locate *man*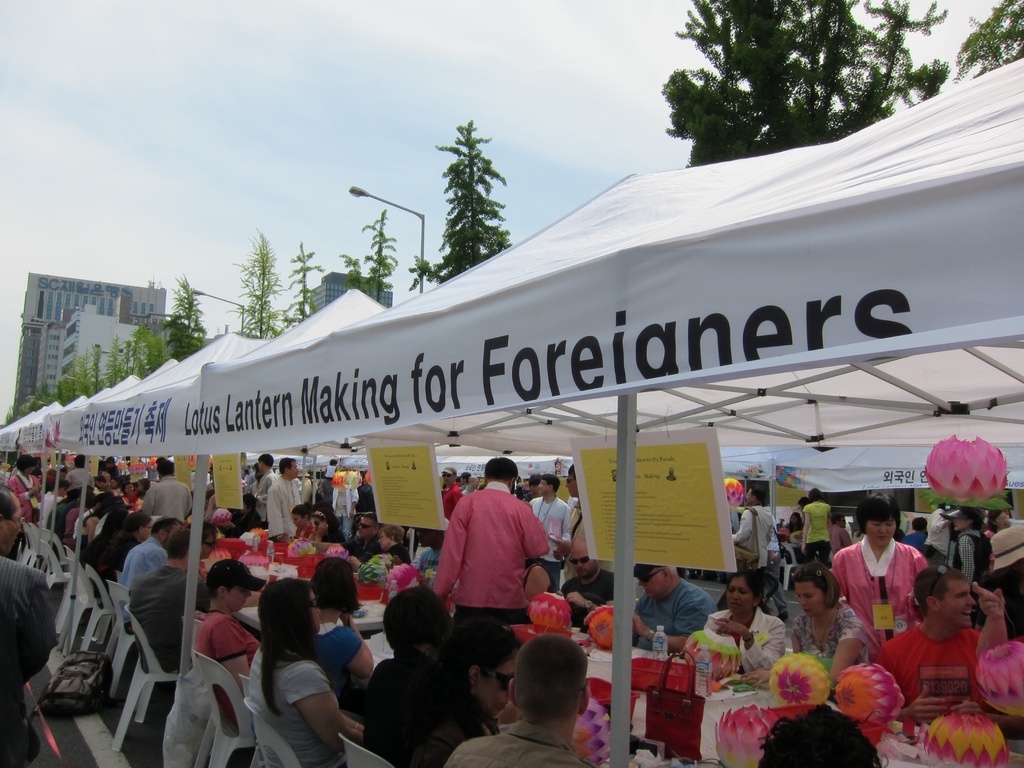
bbox=(61, 494, 93, 548)
